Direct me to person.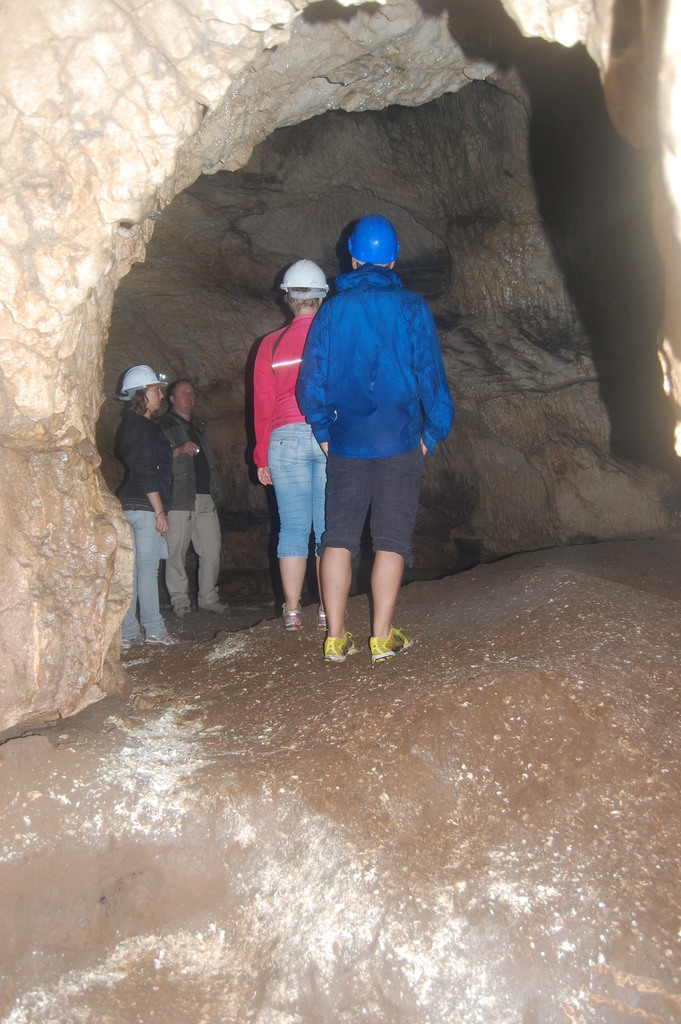
Direction: [x1=249, y1=258, x2=356, y2=625].
